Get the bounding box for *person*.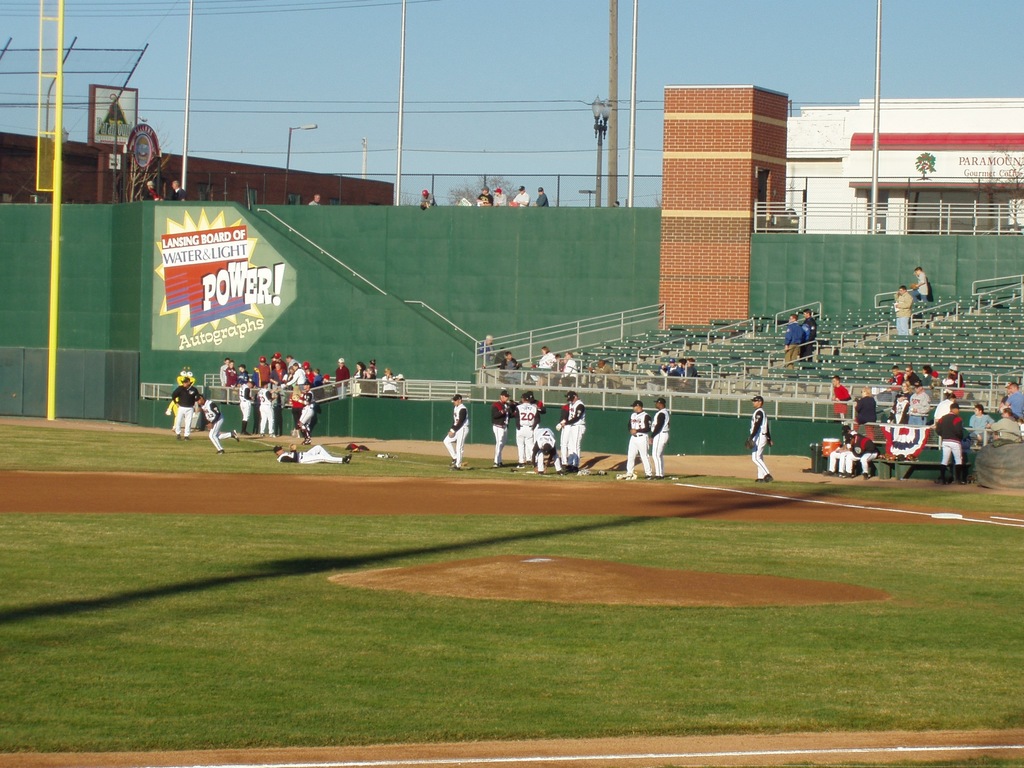
left=364, top=355, right=376, bottom=395.
